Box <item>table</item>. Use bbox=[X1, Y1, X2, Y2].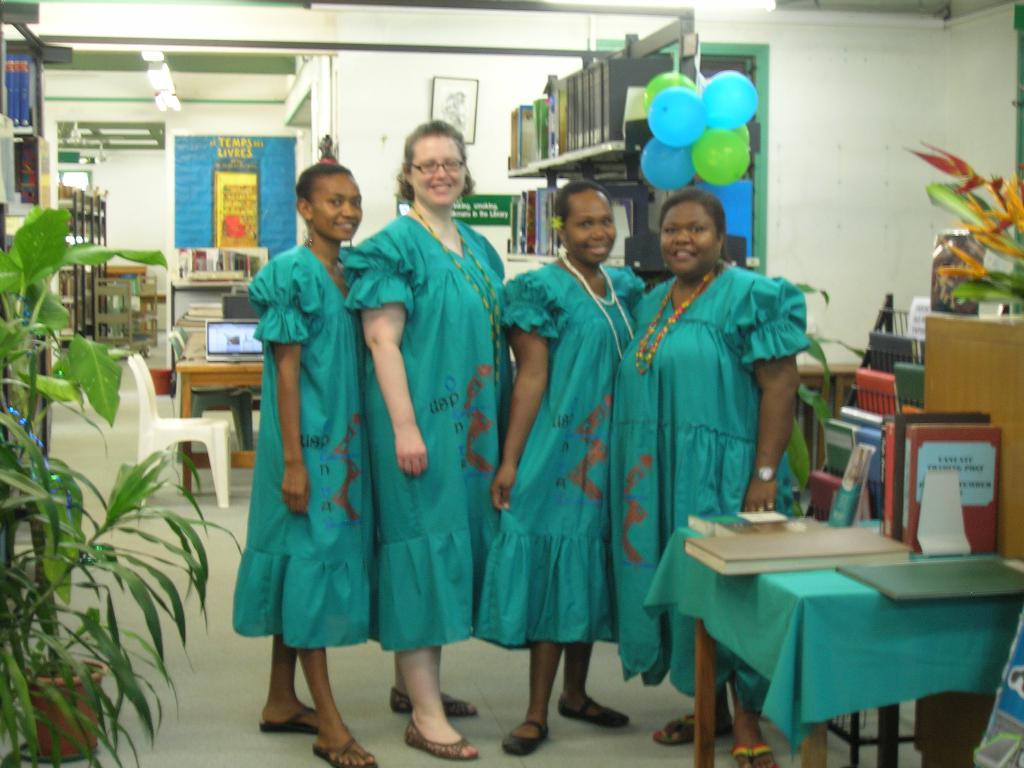
bbox=[184, 323, 283, 494].
